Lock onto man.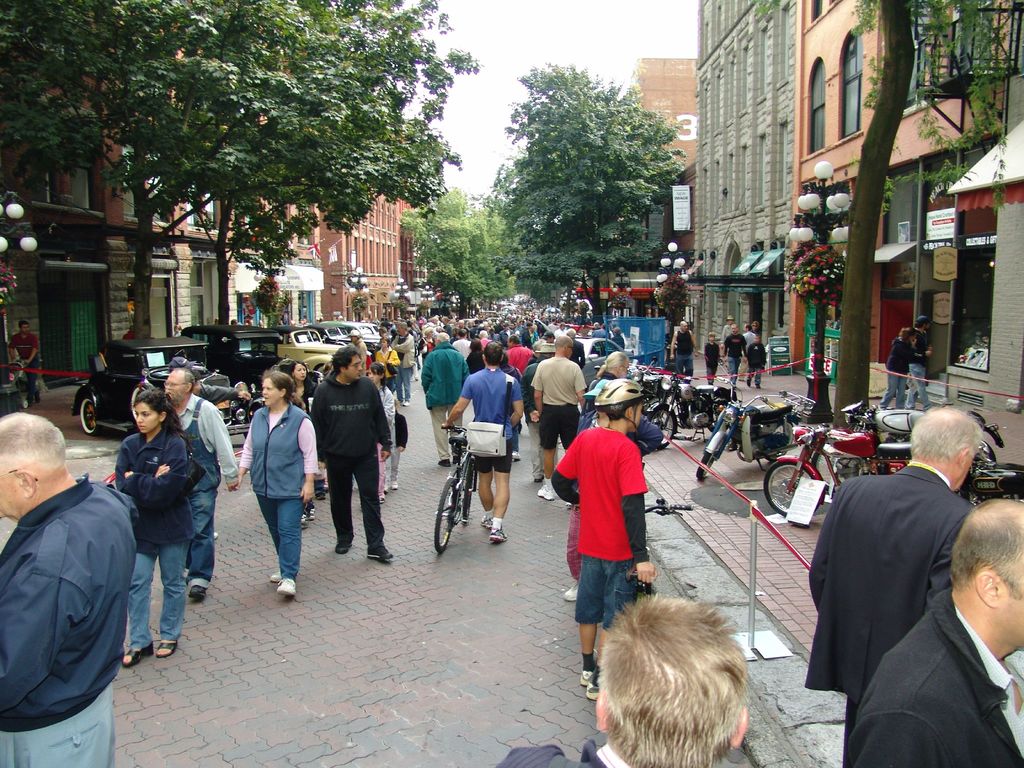
Locked: [left=390, top=323, right=414, bottom=408].
